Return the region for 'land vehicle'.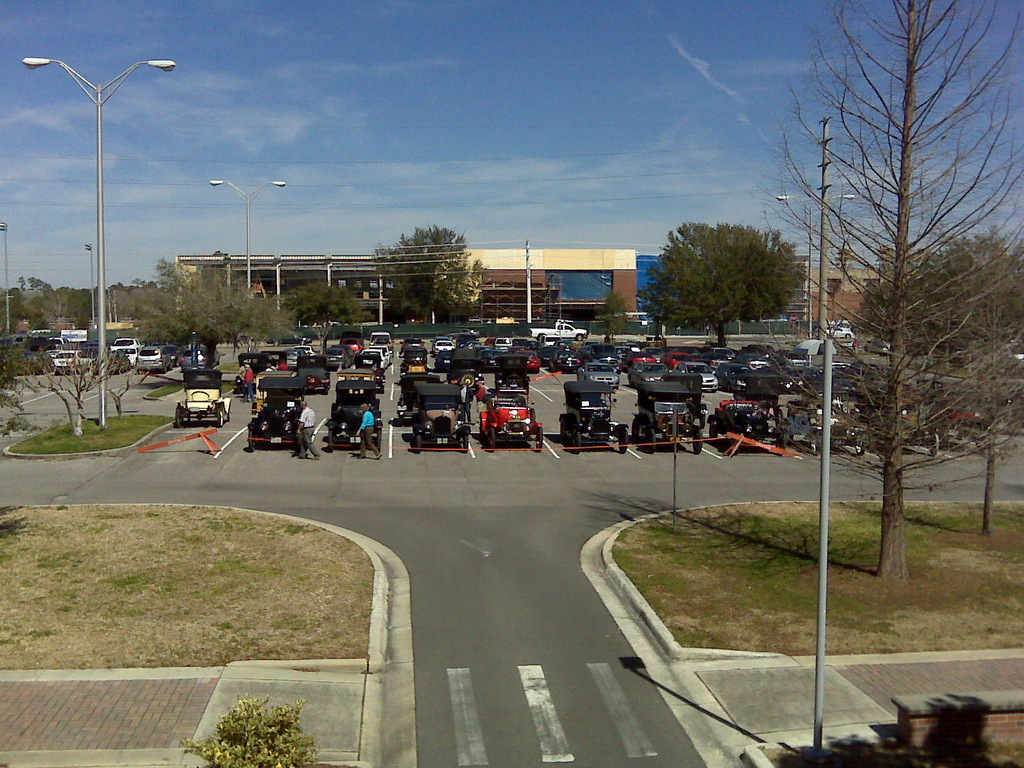
bbox=[237, 352, 266, 392].
